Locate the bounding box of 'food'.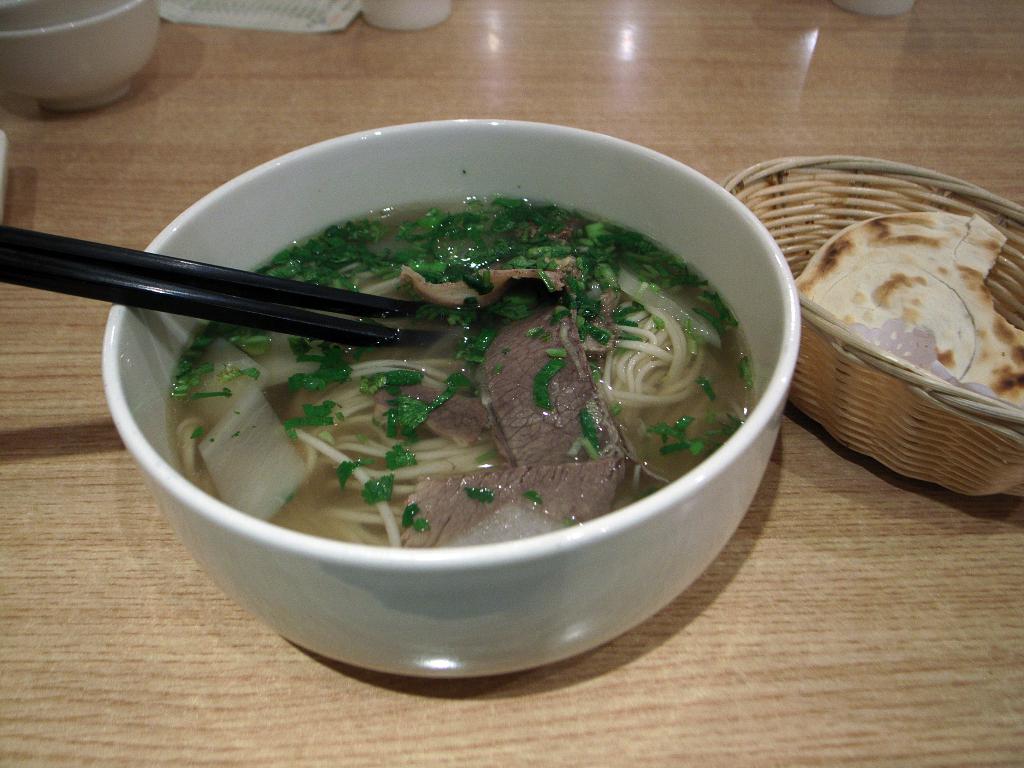
Bounding box: l=130, t=189, r=755, b=598.
